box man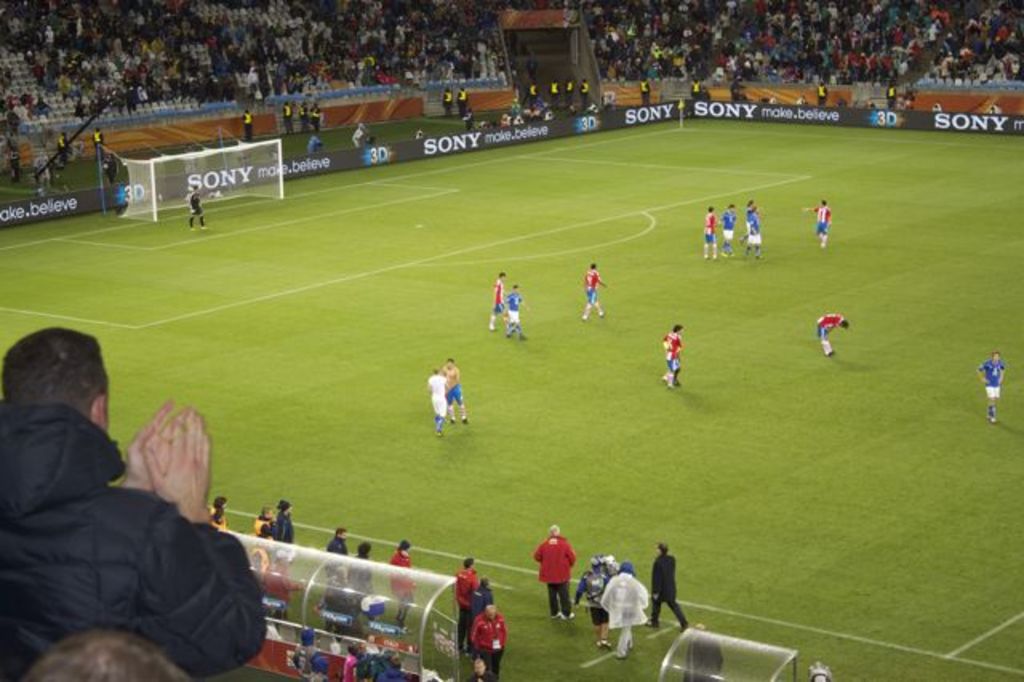
crop(666, 322, 685, 387)
